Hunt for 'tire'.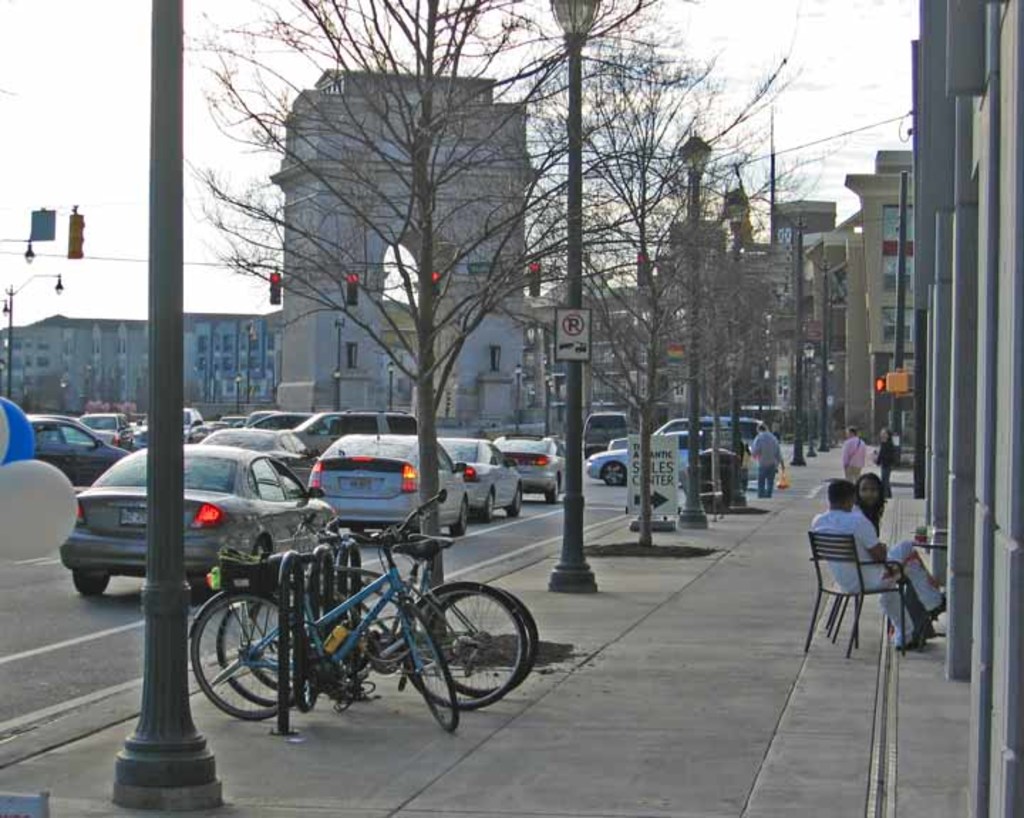
Hunted down at BBox(71, 568, 112, 593).
